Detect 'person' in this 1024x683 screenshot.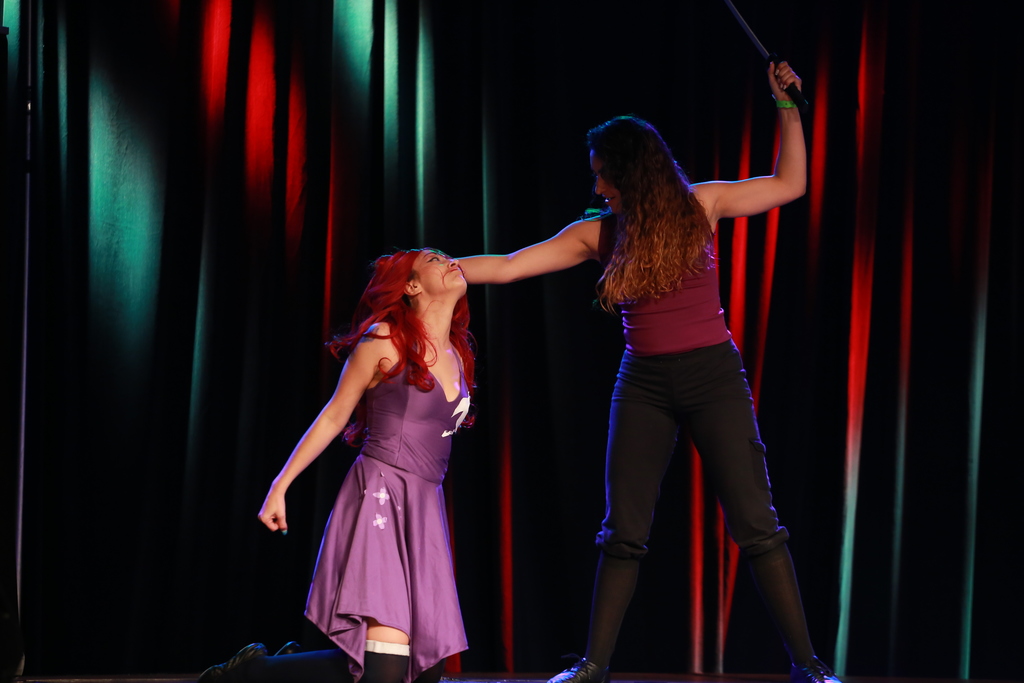
Detection: left=199, top=248, right=480, bottom=682.
